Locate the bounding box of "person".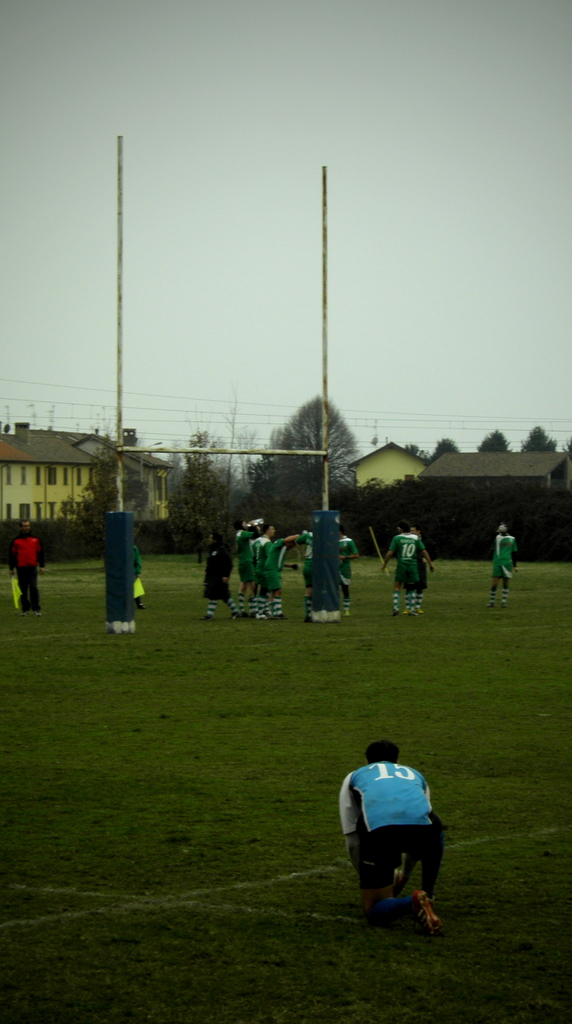
Bounding box: [x1=402, y1=531, x2=433, y2=612].
